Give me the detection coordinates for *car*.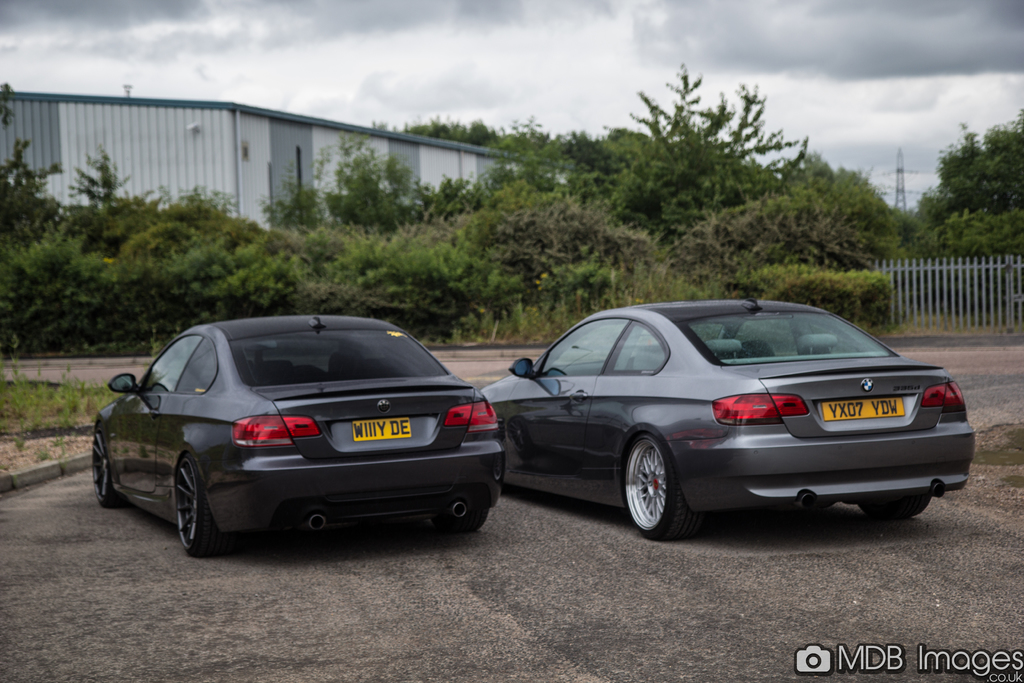
<region>91, 315, 504, 557</region>.
